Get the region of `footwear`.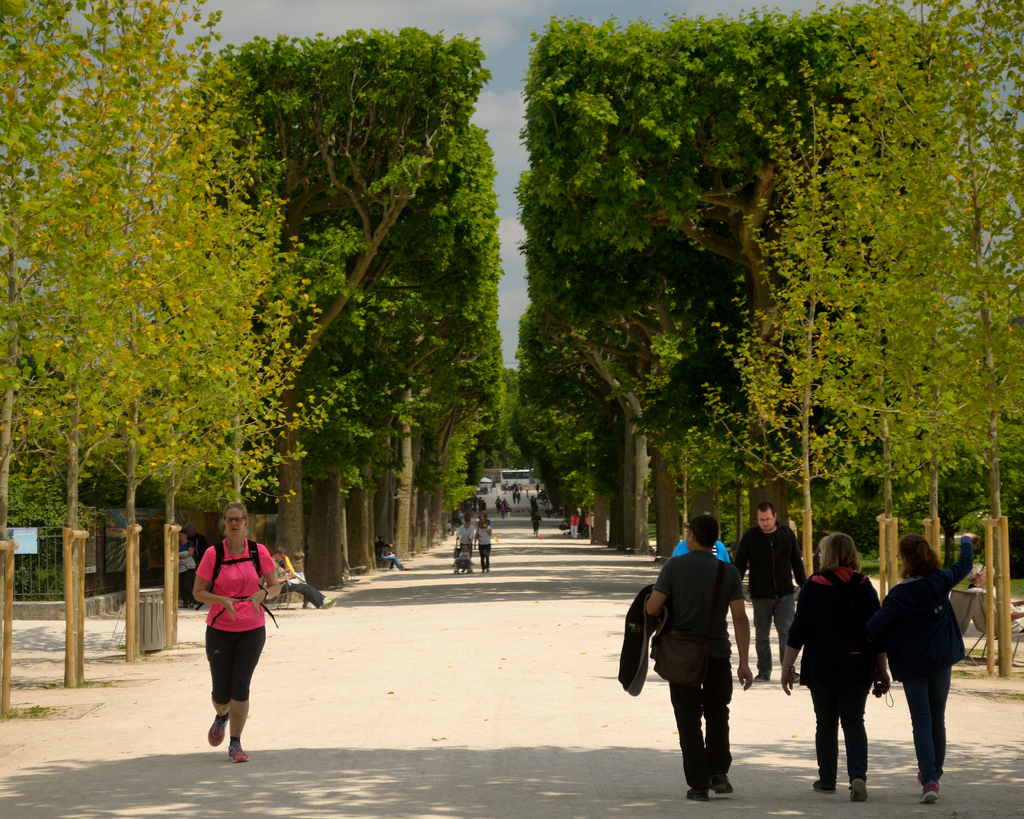
[793, 668, 799, 682].
